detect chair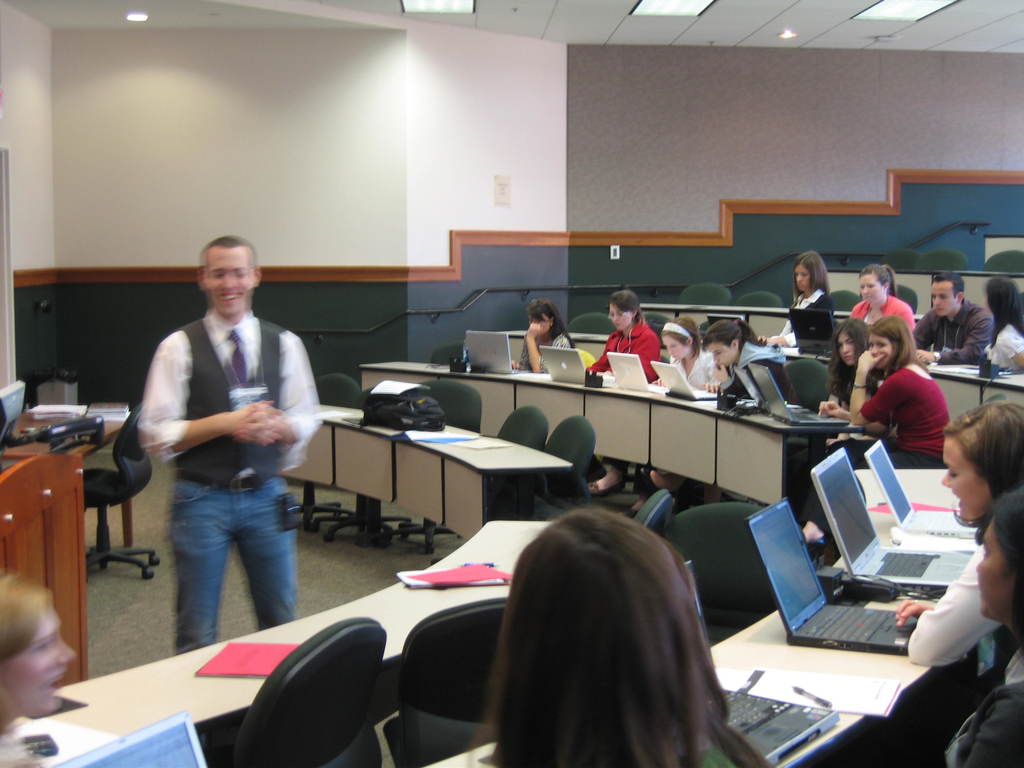
399/378/482/553
